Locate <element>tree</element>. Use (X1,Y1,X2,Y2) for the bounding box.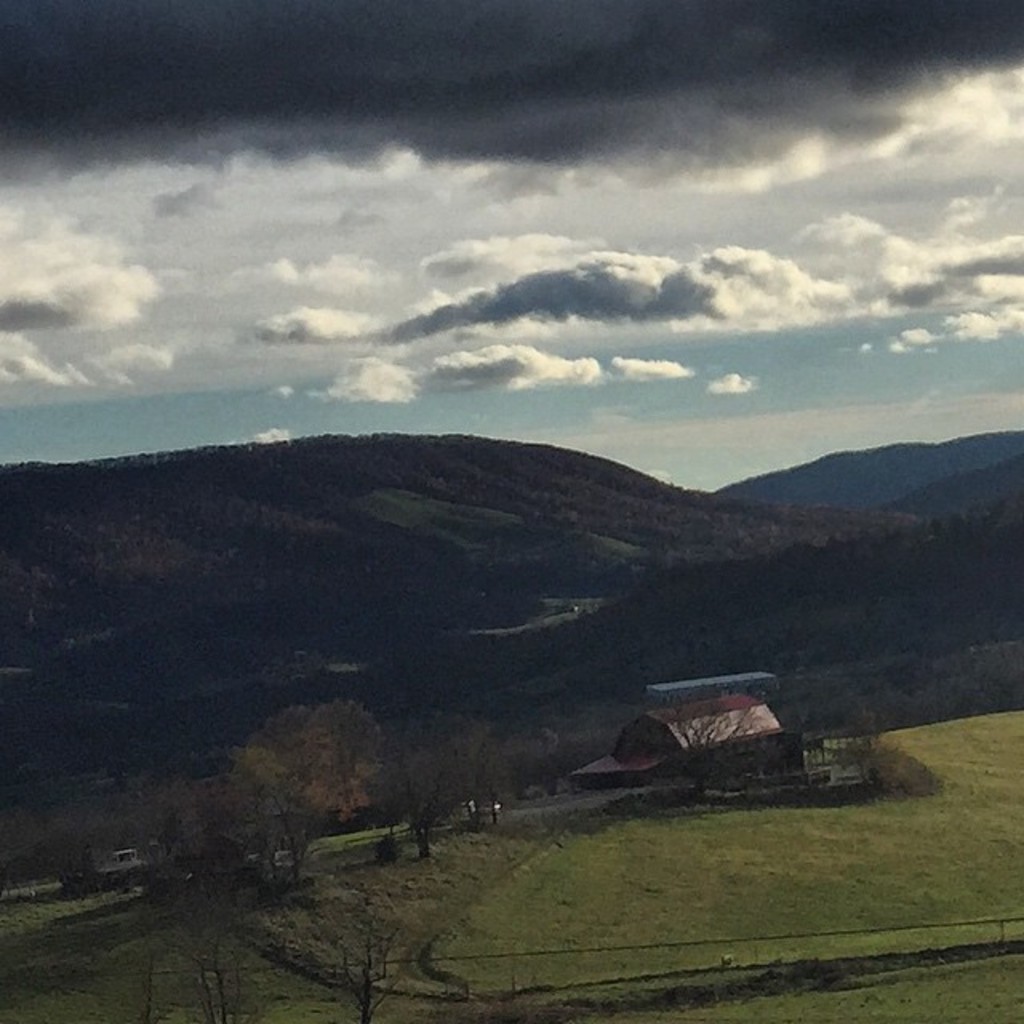
(344,915,398,1022).
